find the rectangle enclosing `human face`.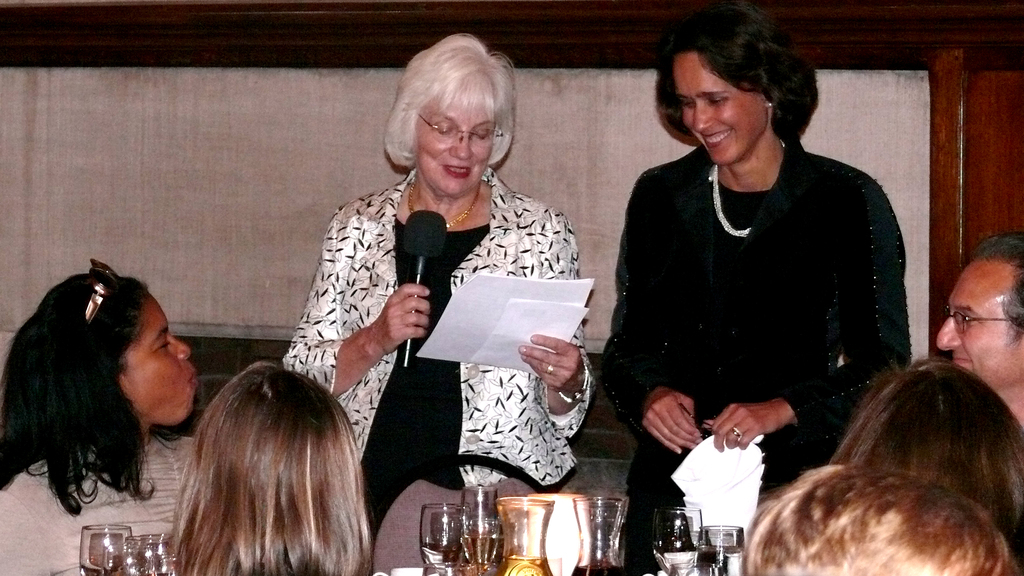
locate(110, 294, 199, 423).
